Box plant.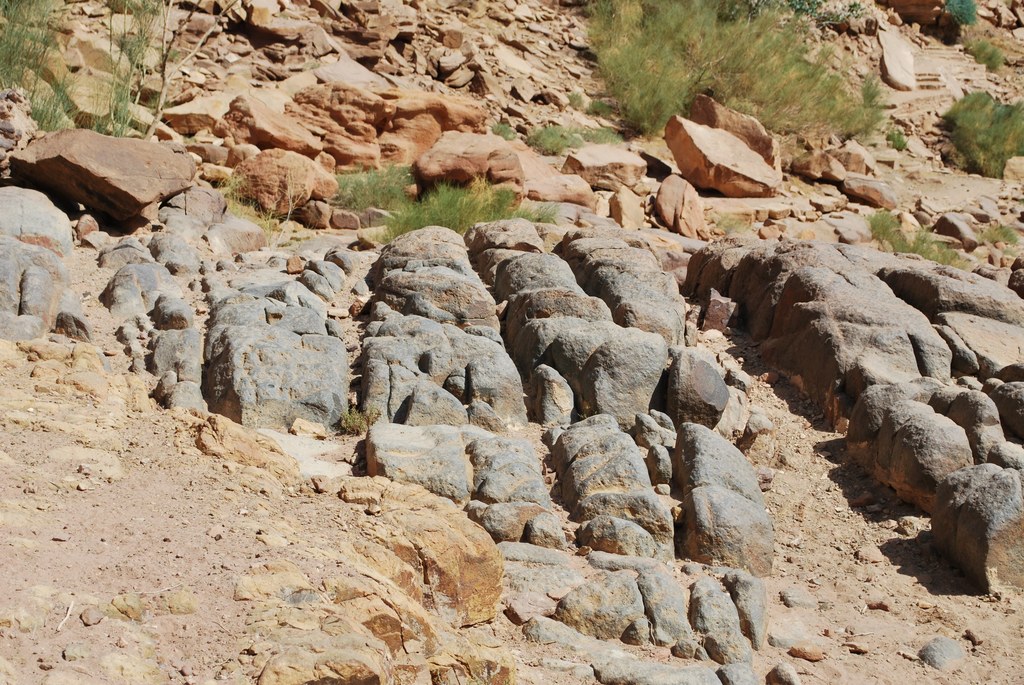
pyautogui.locateOnScreen(530, 200, 572, 228).
